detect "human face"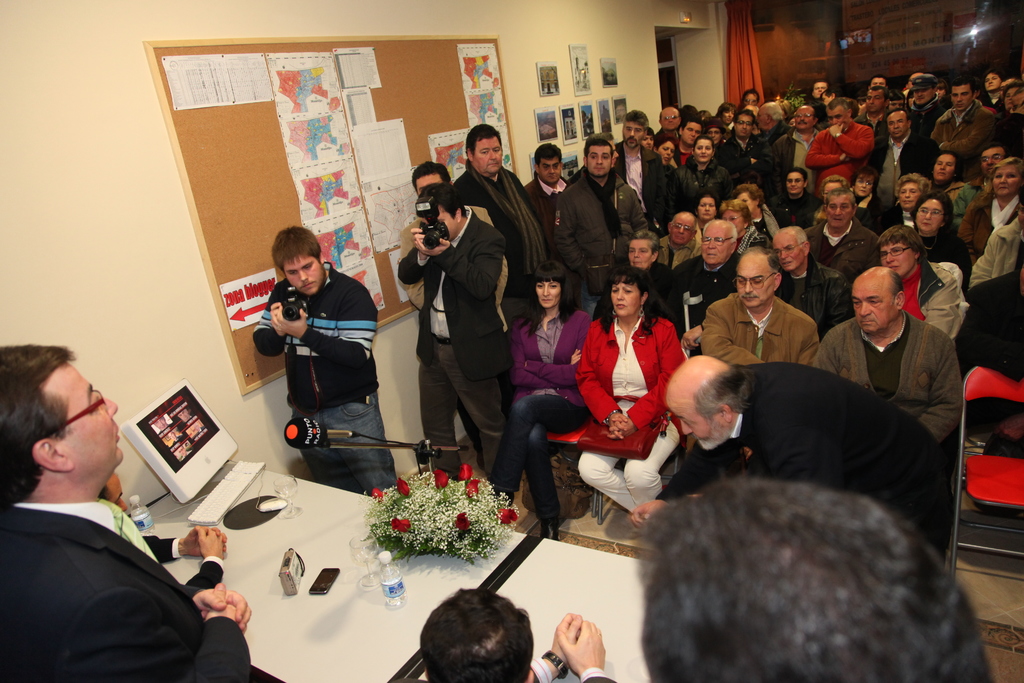
box(282, 256, 324, 300)
